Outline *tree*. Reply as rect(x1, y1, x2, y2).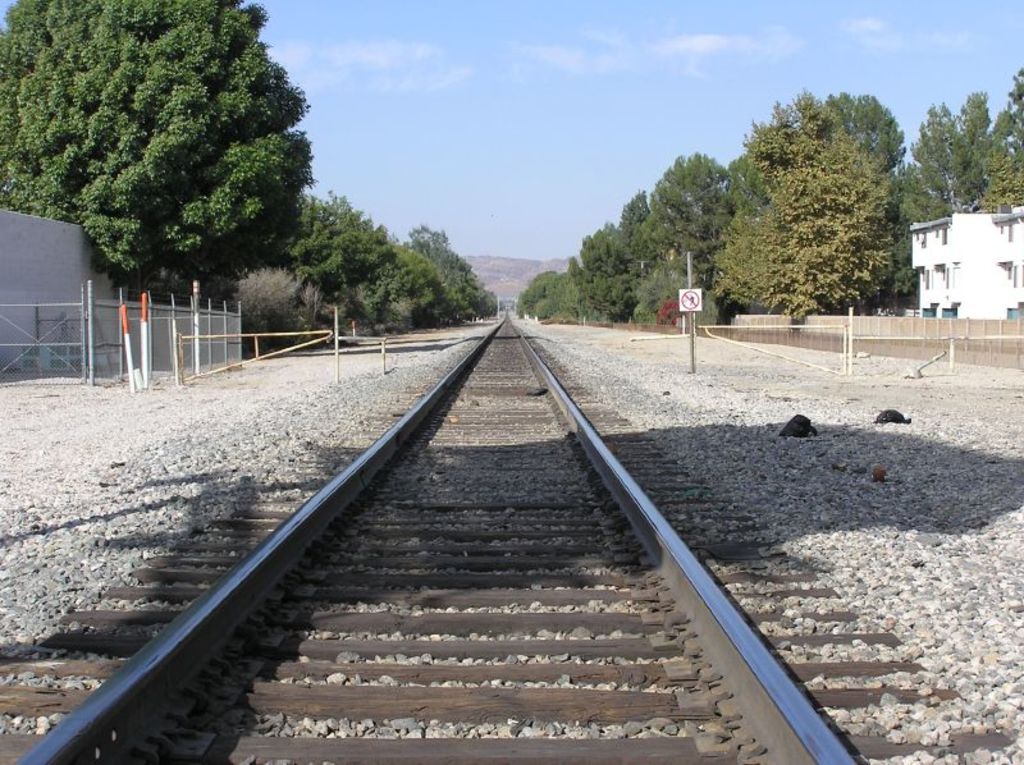
rect(730, 90, 902, 312).
